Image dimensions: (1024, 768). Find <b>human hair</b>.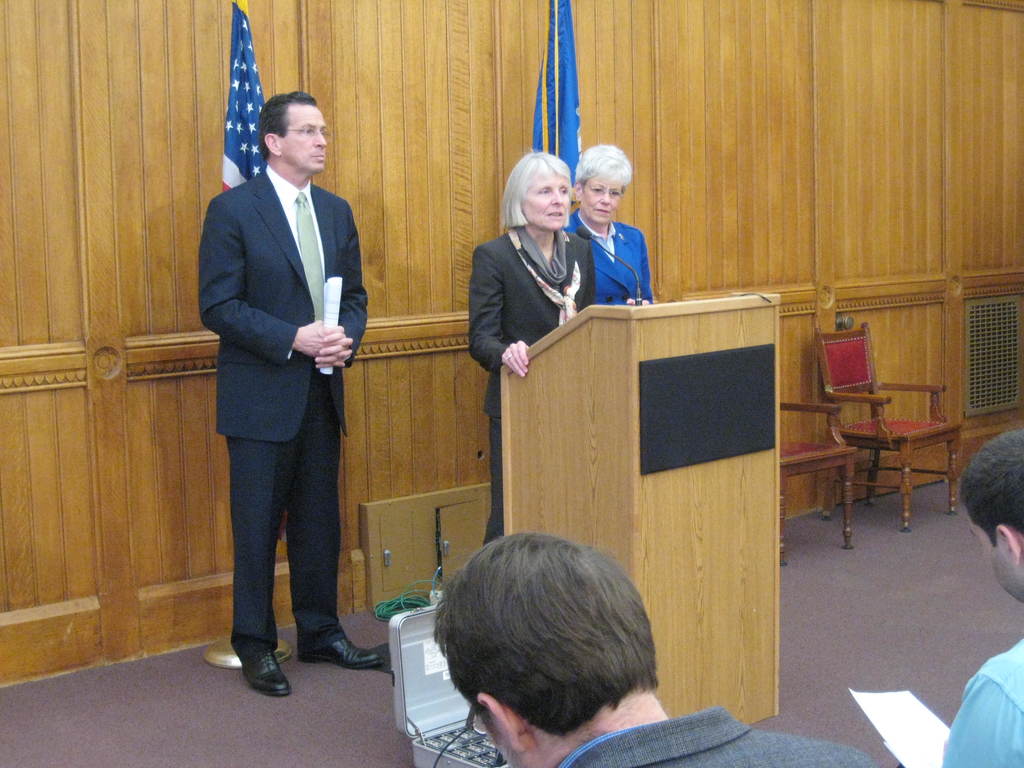
959,426,1023,545.
